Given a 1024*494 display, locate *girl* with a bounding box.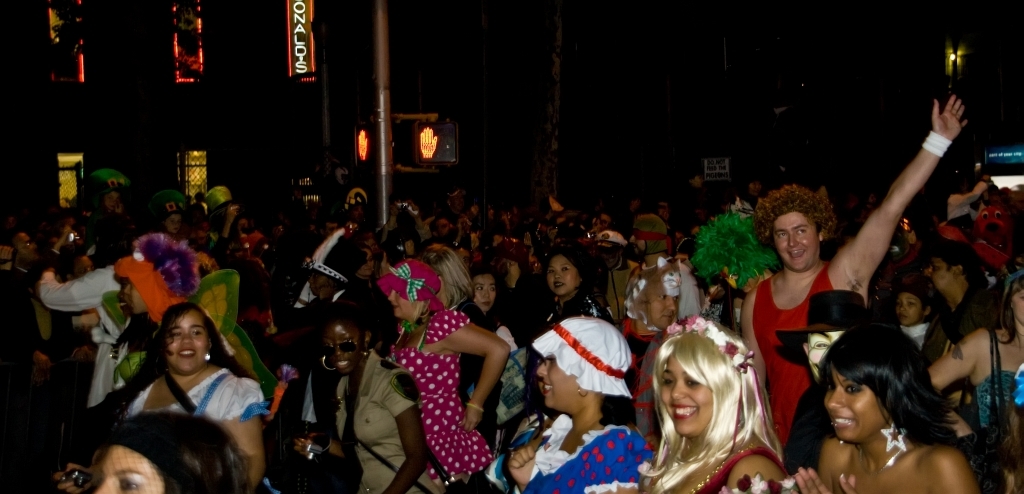
Located: detection(792, 331, 981, 493).
